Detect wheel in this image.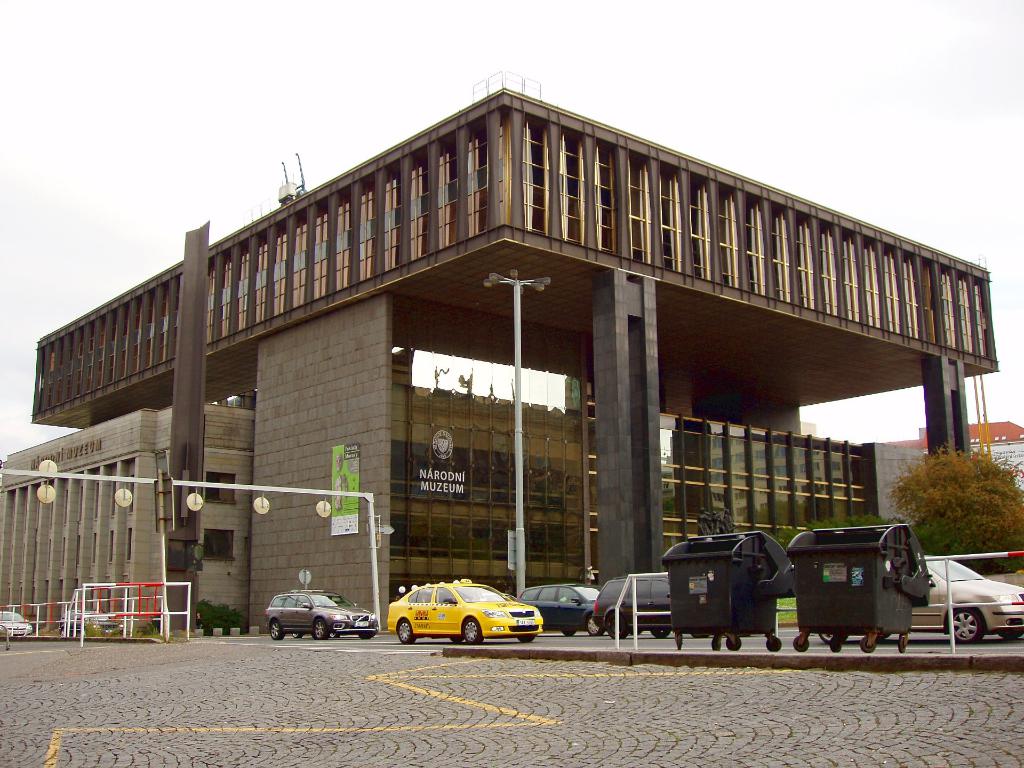
Detection: BBox(607, 614, 627, 639).
